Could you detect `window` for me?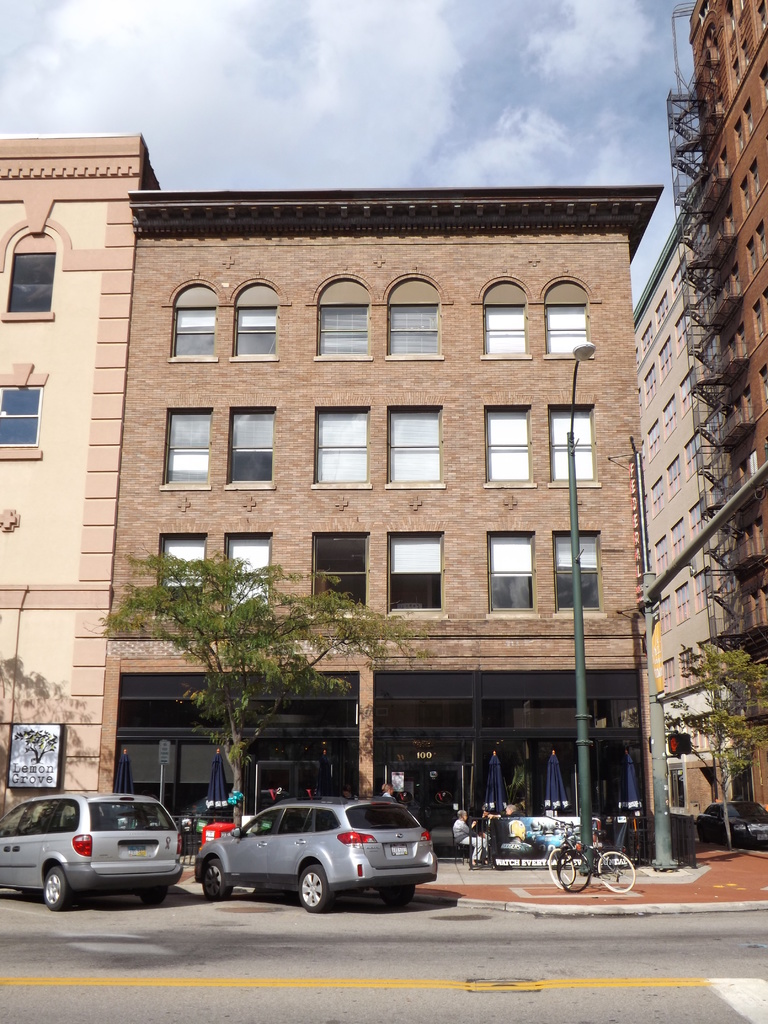
Detection result: region(234, 283, 280, 362).
